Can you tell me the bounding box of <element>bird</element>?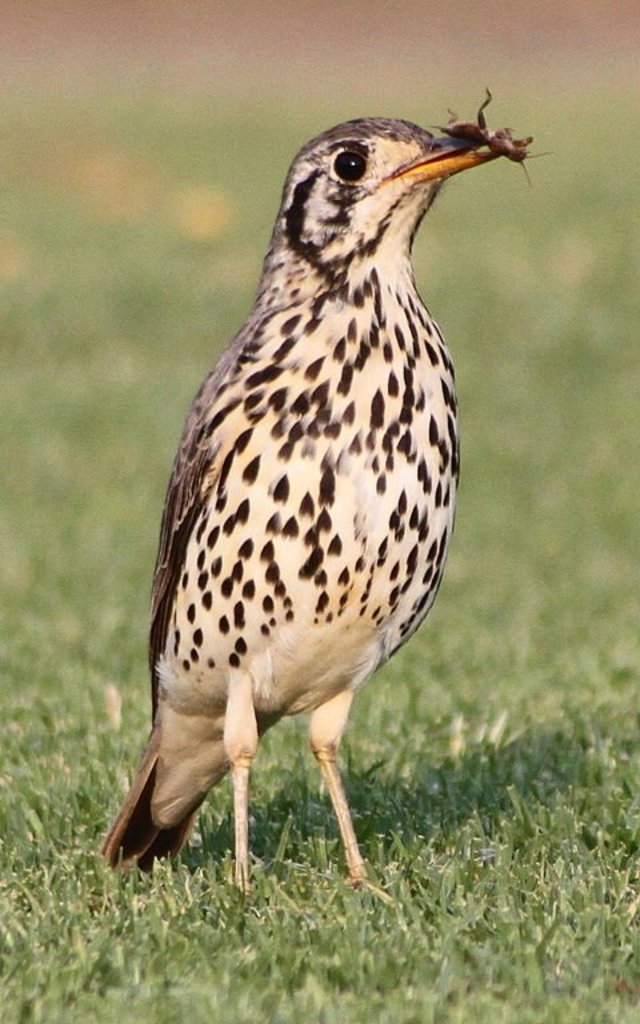
pyautogui.locateOnScreen(107, 124, 536, 940).
